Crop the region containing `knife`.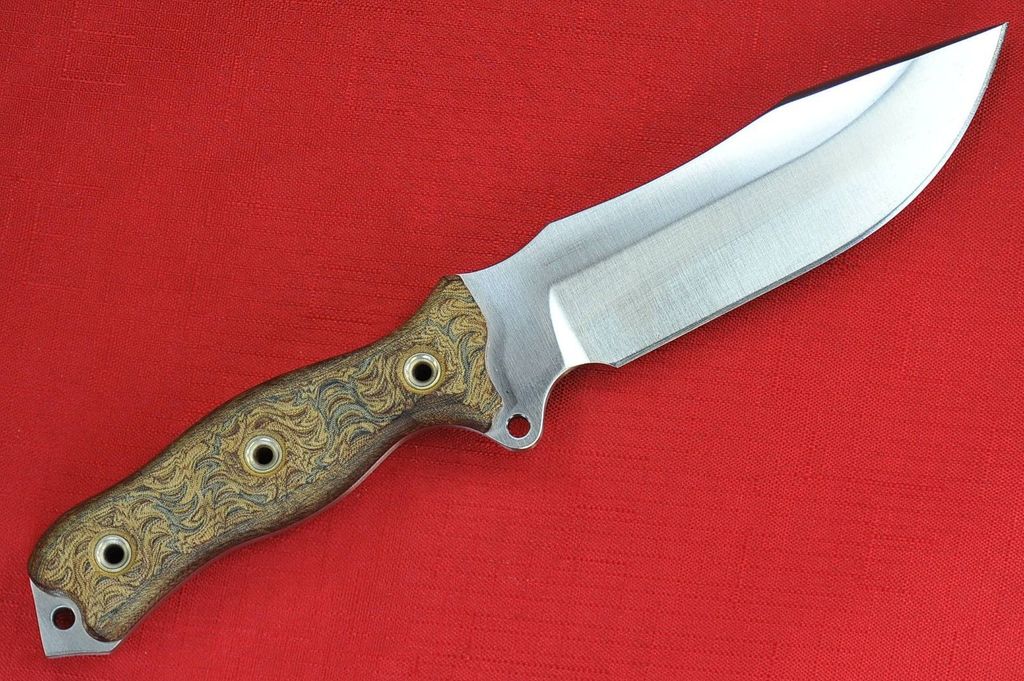
Crop region: 27,20,1009,664.
